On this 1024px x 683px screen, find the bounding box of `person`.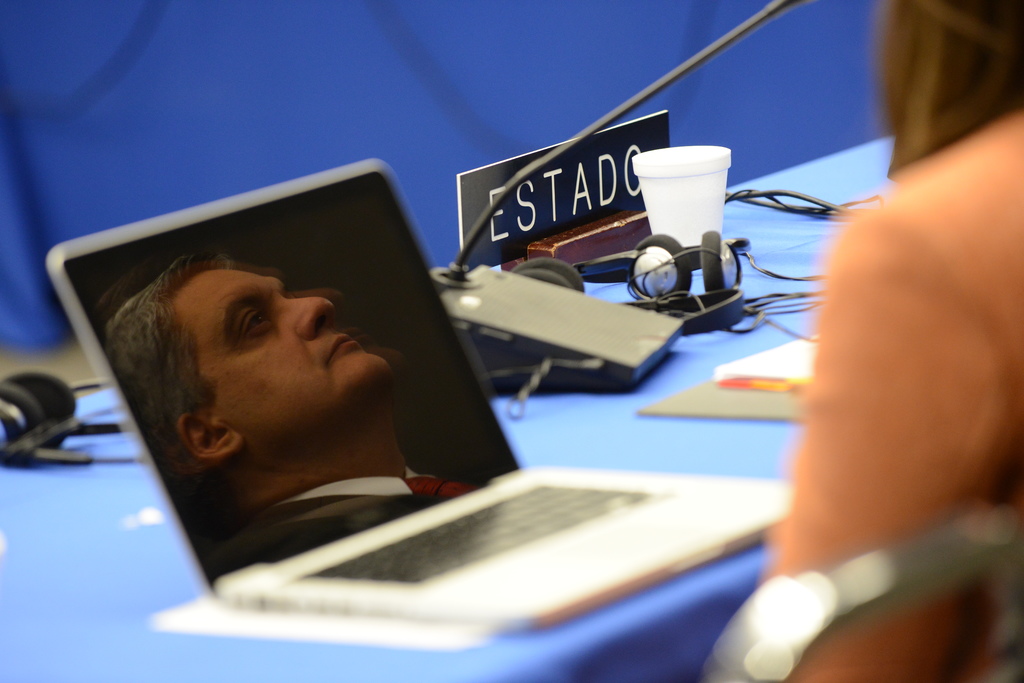
Bounding box: 776, 0, 1023, 682.
